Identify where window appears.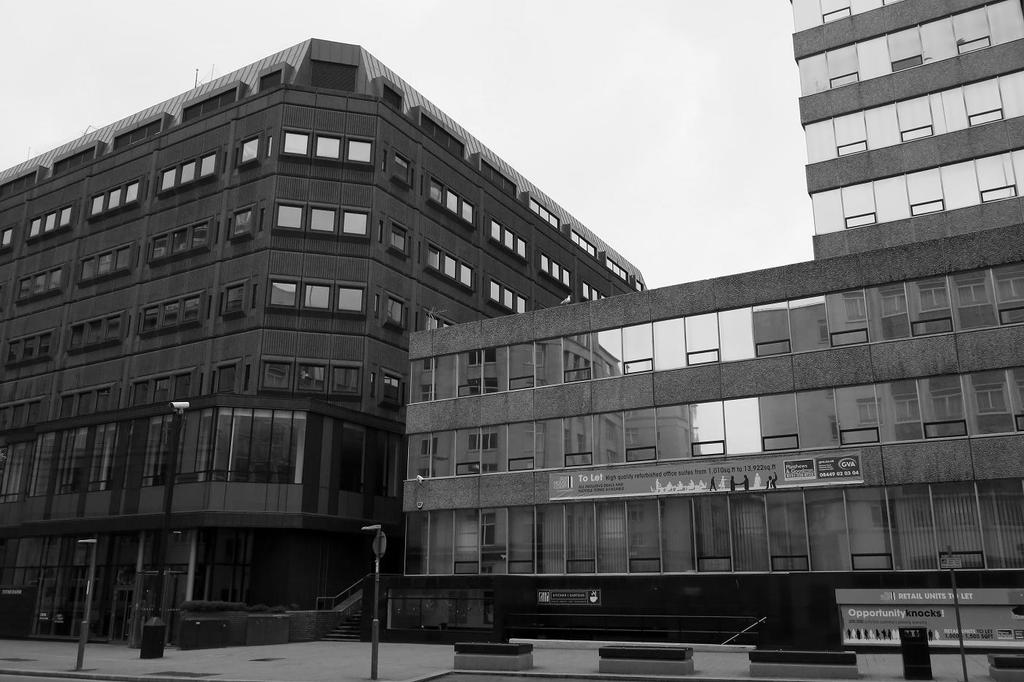
Appears at BBox(222, 276, 244, 319).
